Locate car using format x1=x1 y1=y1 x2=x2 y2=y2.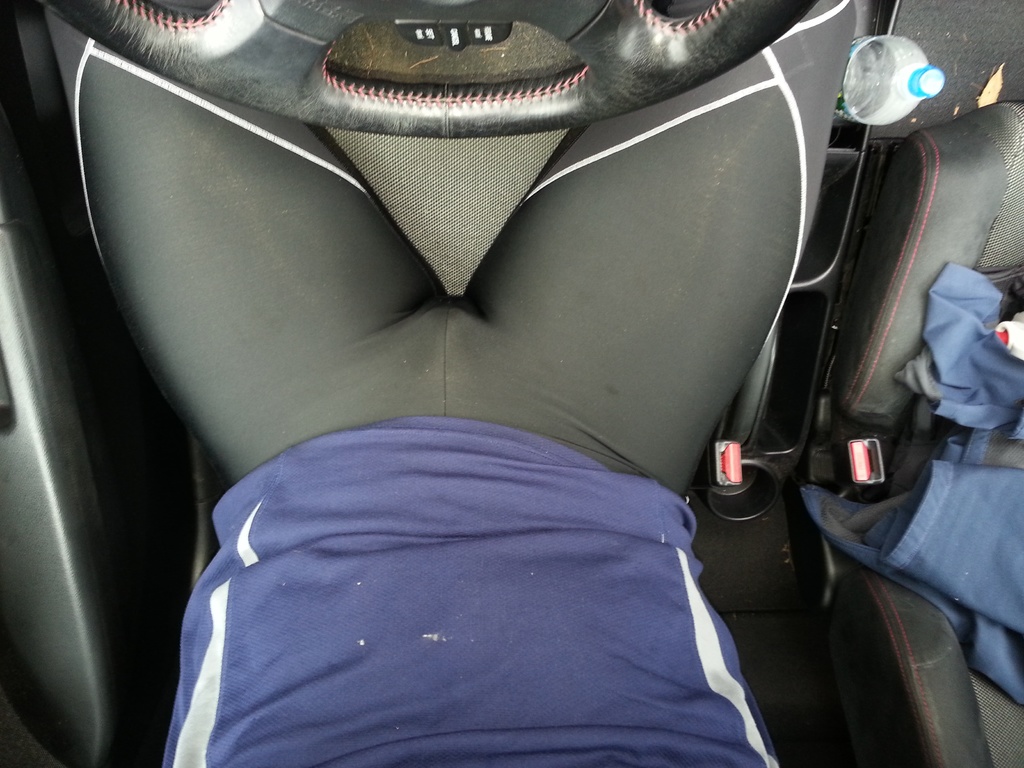
x1=0 y1=0 x2=1023 y2=767.
